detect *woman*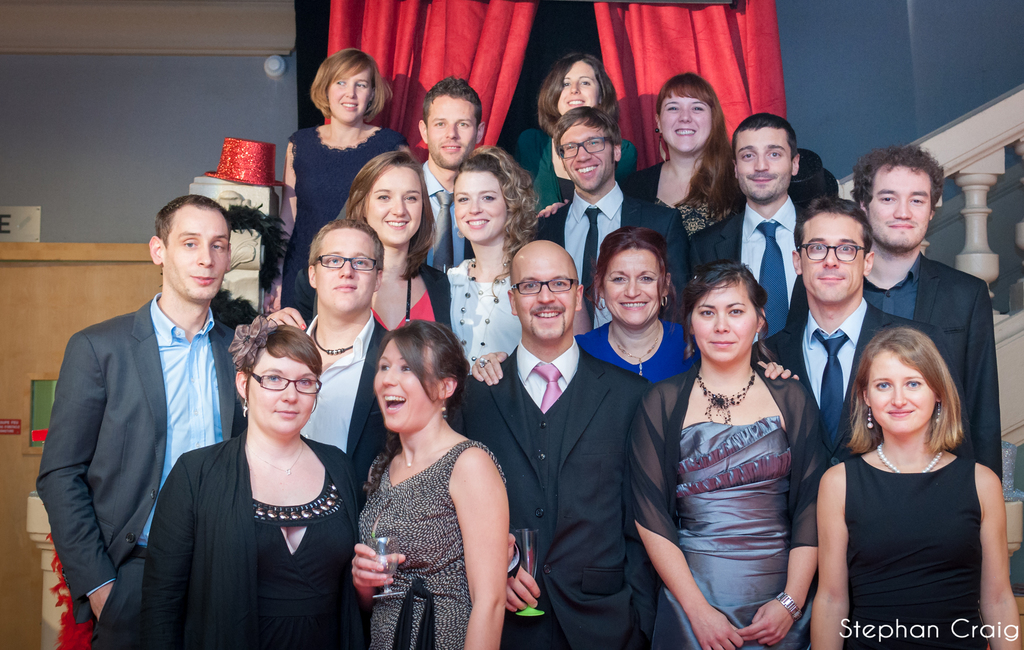
(510,51,637,219)
